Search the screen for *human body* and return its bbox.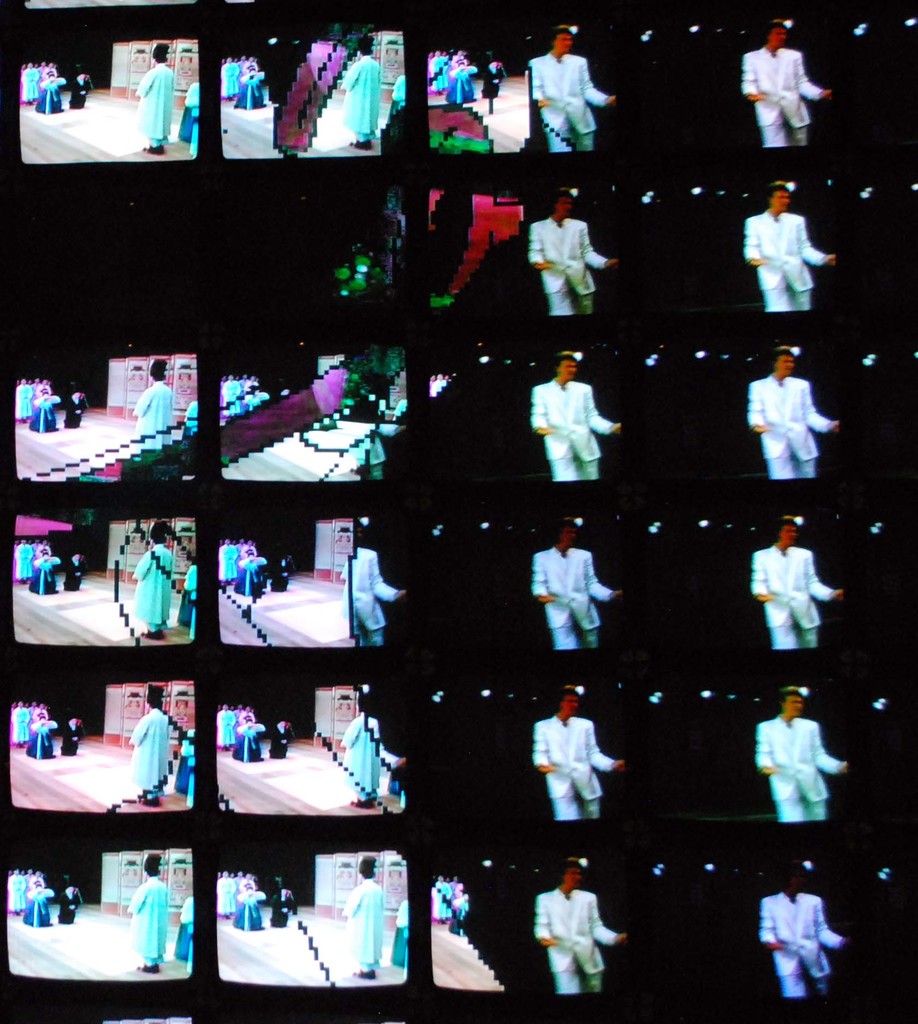
Found: [756, 543, 837, 644].
